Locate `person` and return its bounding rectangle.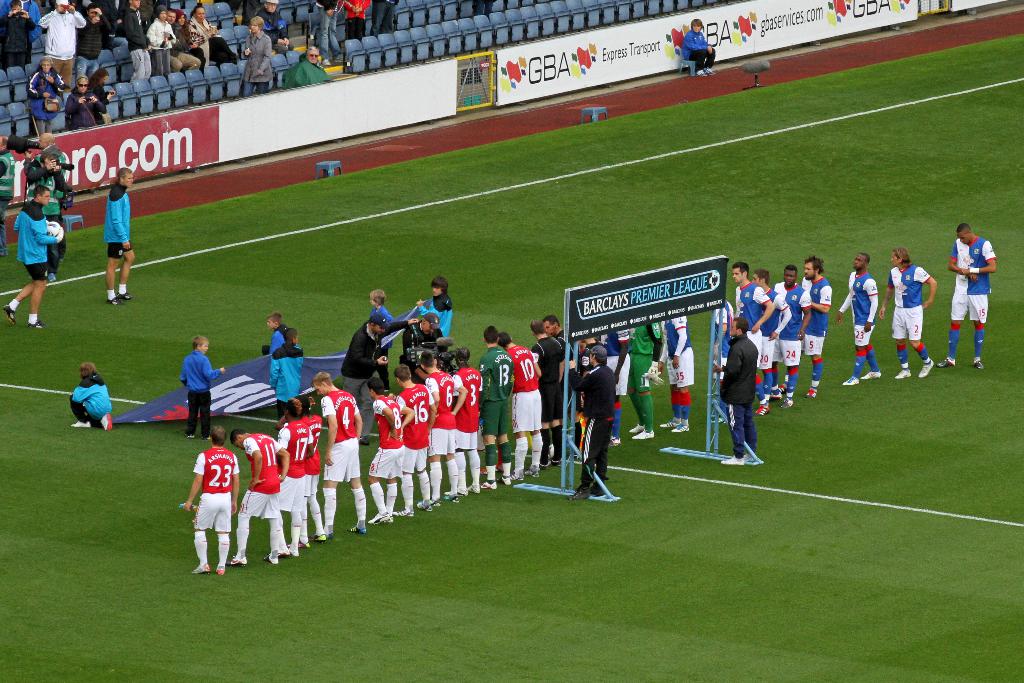
315/0/341/52.
